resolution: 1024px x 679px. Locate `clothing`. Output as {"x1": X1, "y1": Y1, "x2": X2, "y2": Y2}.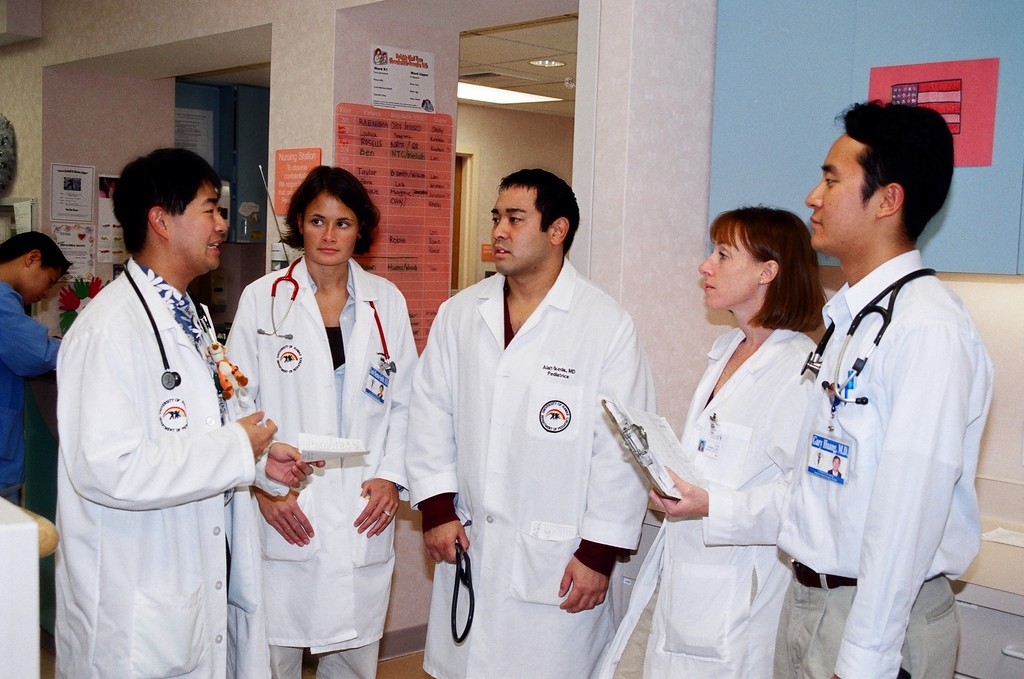
{"x1": 0, "y1": 277, "x2": 64, "y2": 678}.
